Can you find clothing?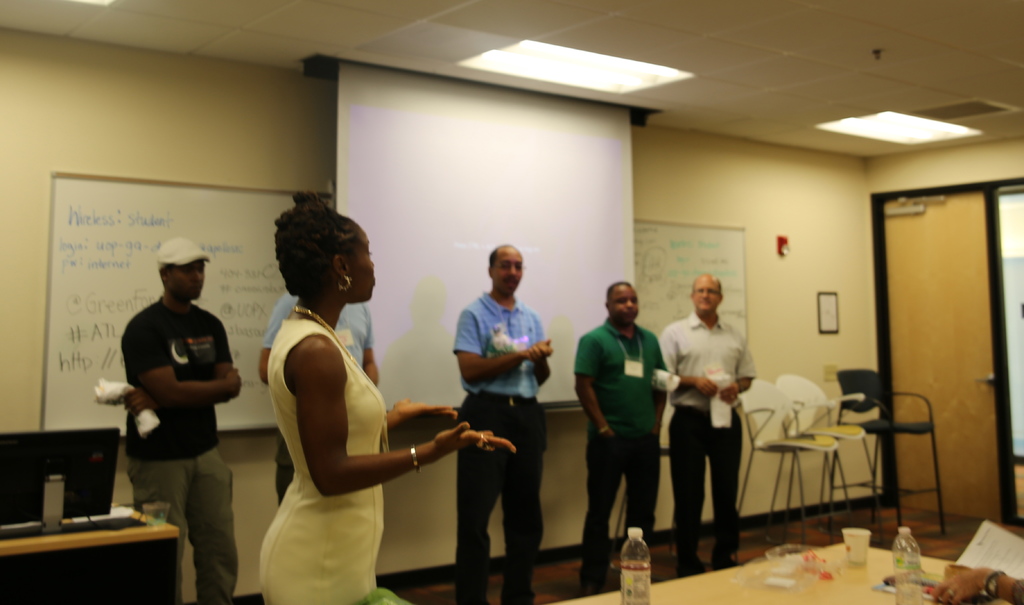
Yes, bounding box: 453:291:546:604.
